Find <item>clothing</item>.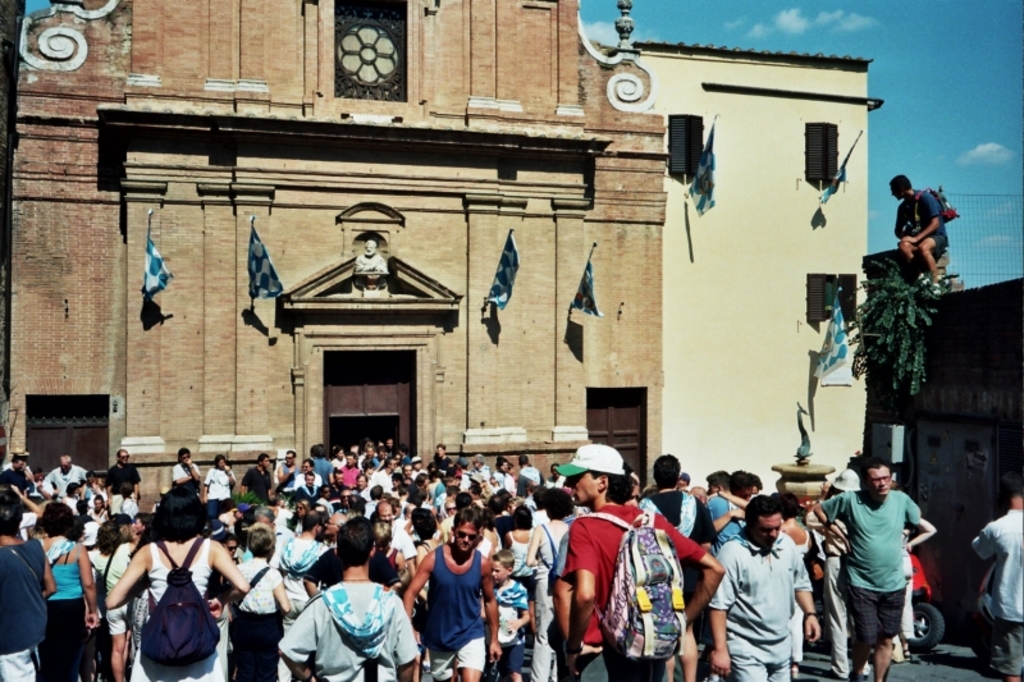
972,508,1023,674.
